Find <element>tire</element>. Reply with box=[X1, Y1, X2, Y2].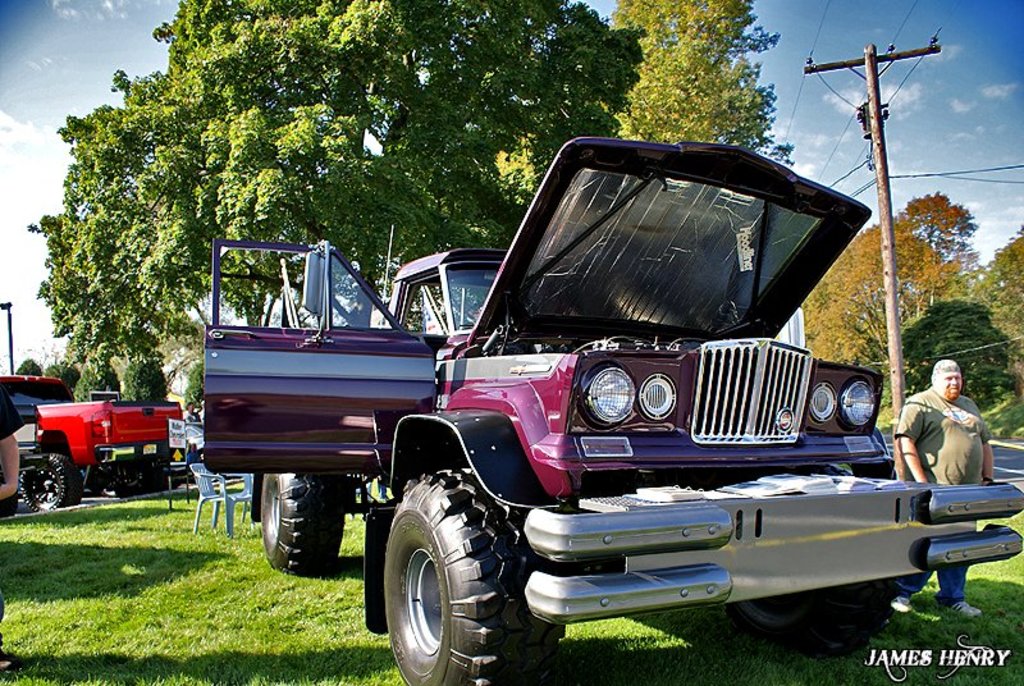
box=[96, 486, 115, 499].
